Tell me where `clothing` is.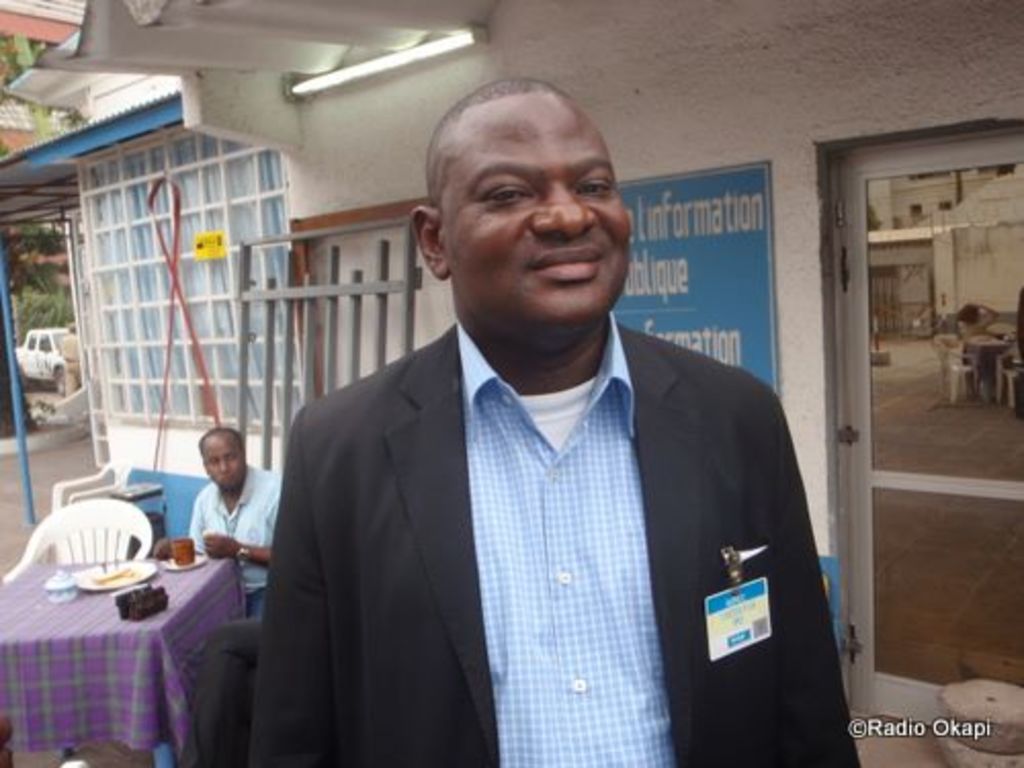
`clothing` is at <region>250, 262, 809, 767</region>.
